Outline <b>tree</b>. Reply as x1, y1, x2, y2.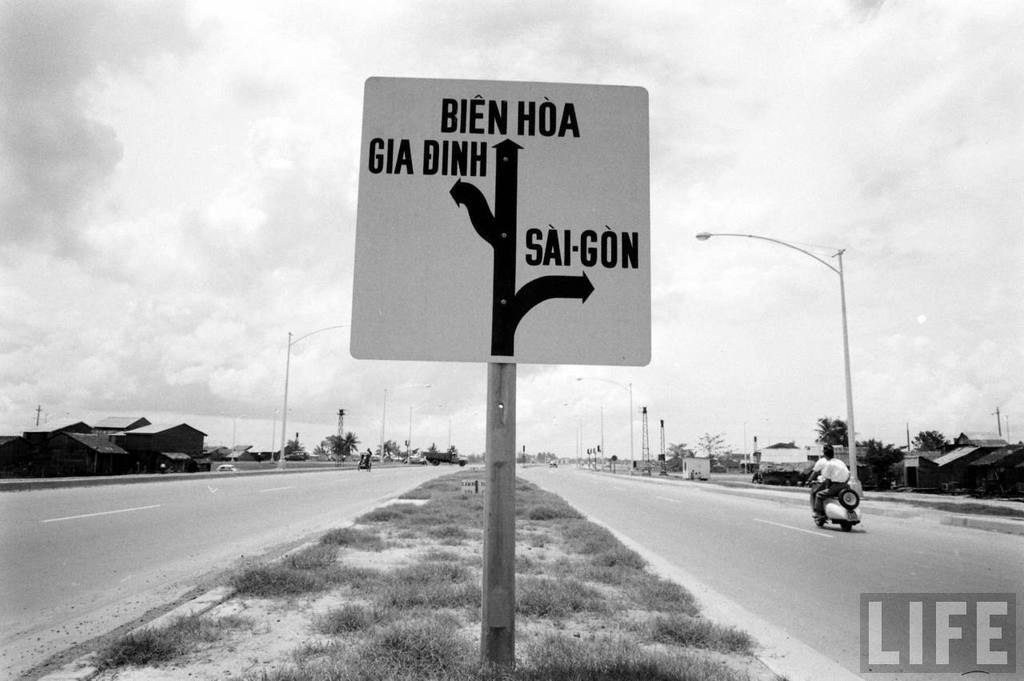
857, 439, 902, 495.
